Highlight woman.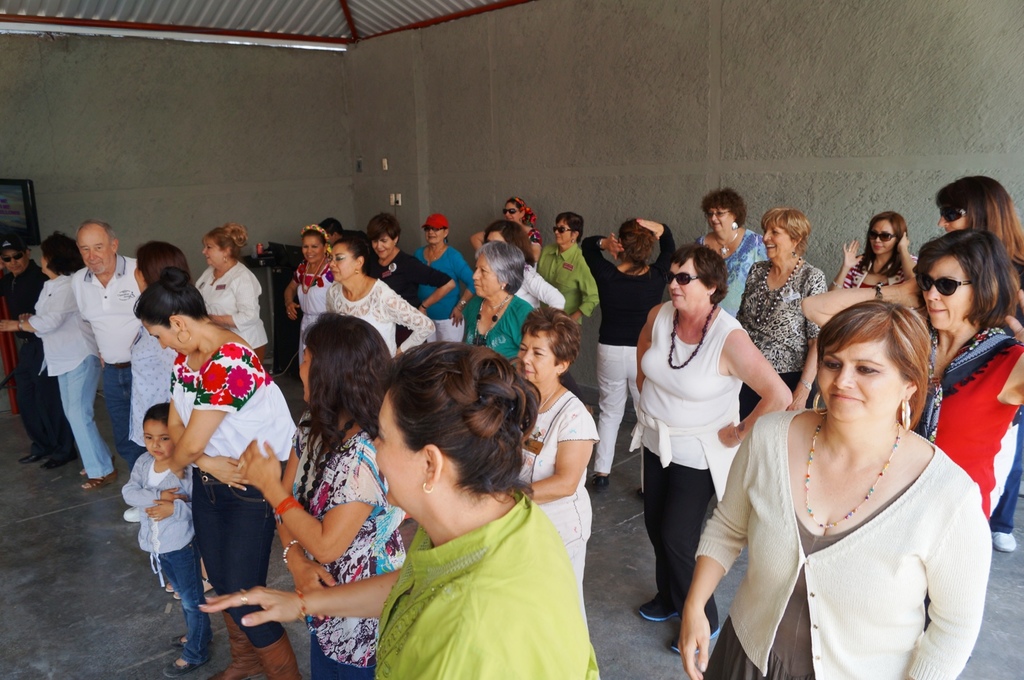
Highlighted region: rect(625, 247, 793, 661).
